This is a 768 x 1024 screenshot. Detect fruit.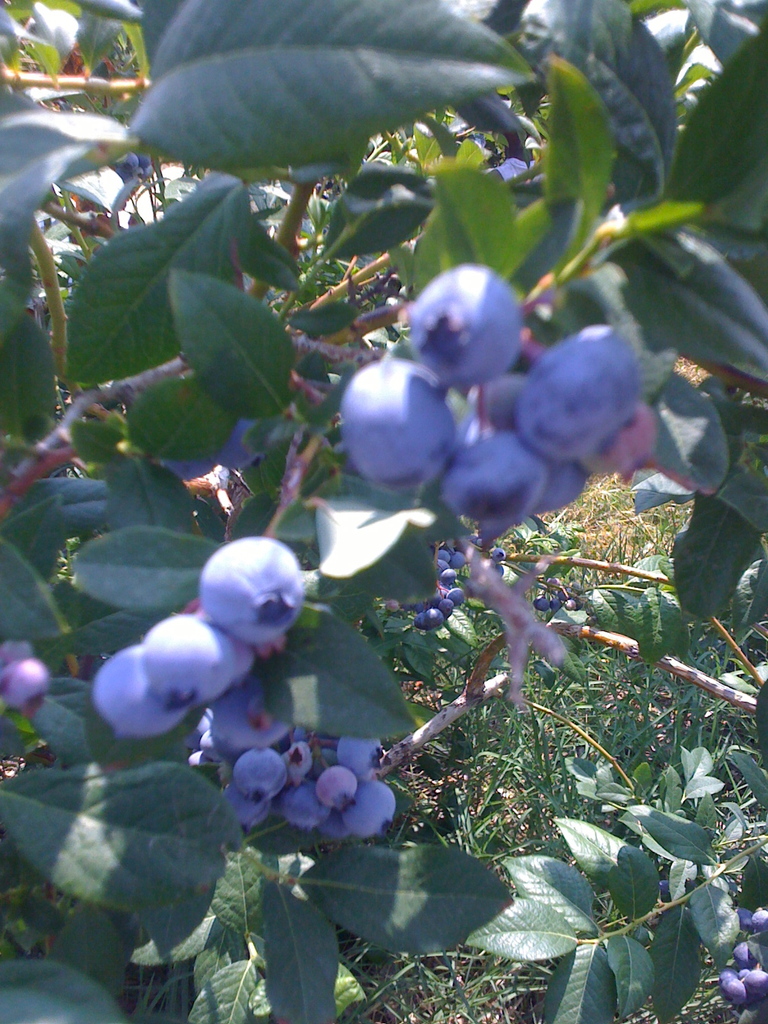
{"left": 214, "top": 679, "right": 298, "bottom": 756}.
